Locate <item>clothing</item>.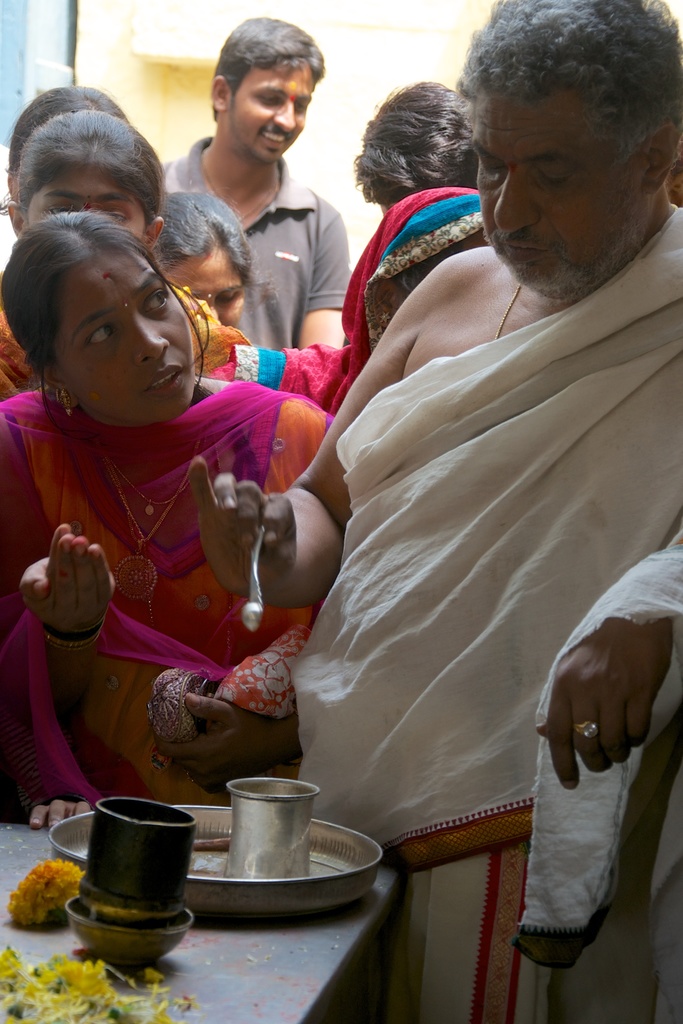
Bounding box: l=153, t=132, r=355, b=353.
